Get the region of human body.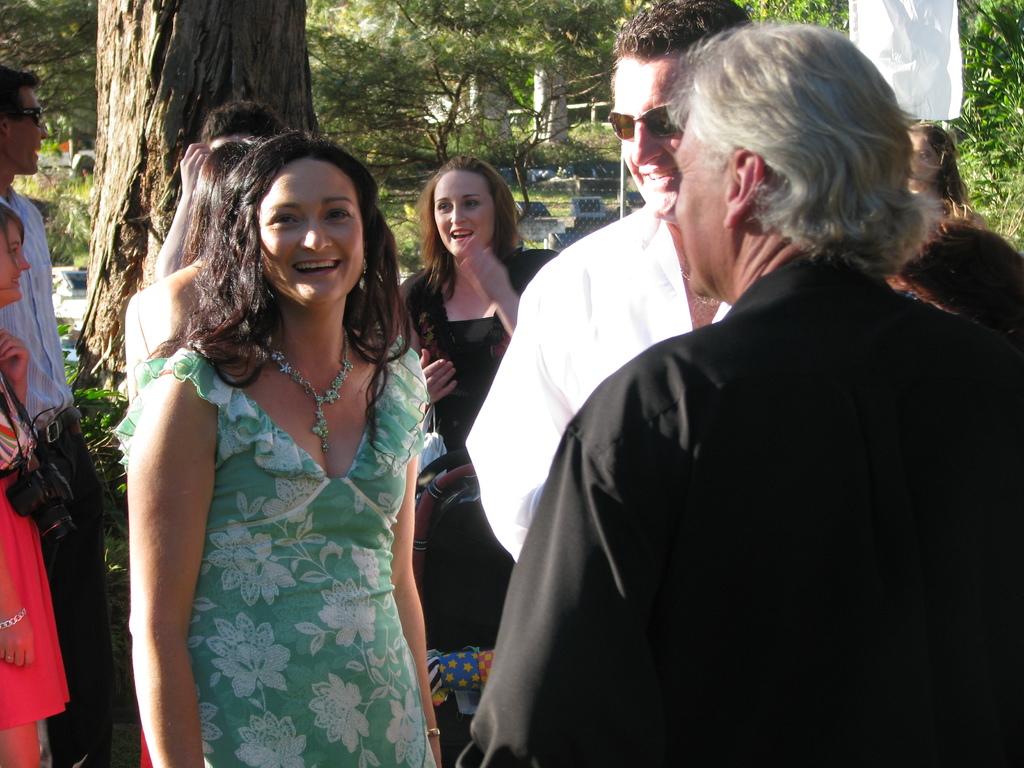
(left=884, top=200, right=989, bottom=297).
